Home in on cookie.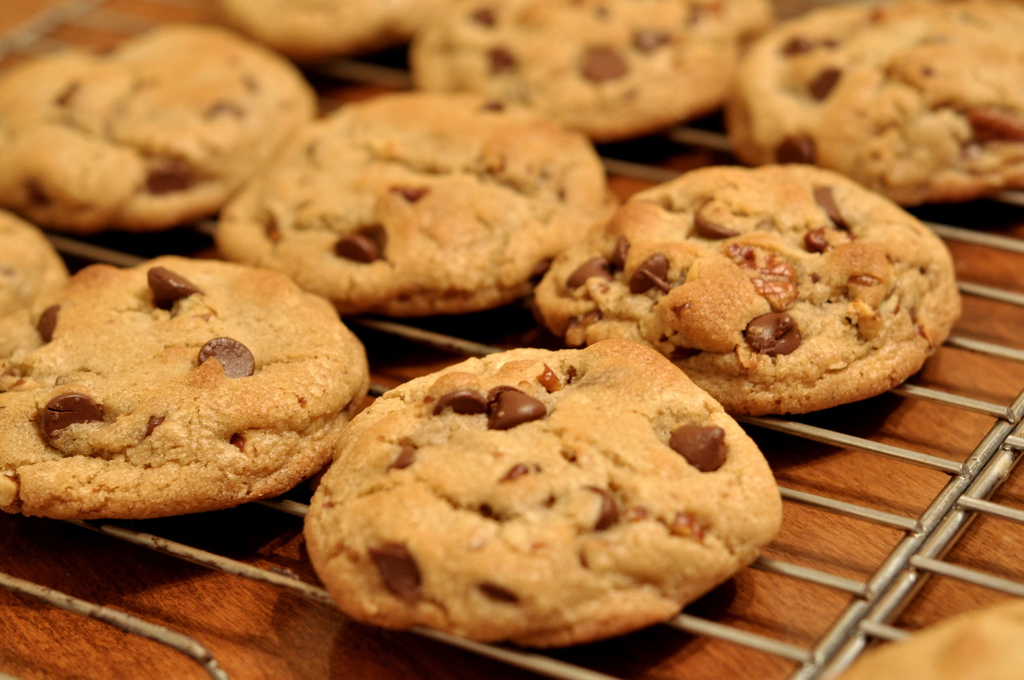
Homed in at select_region(0, 202, 64, 321).
